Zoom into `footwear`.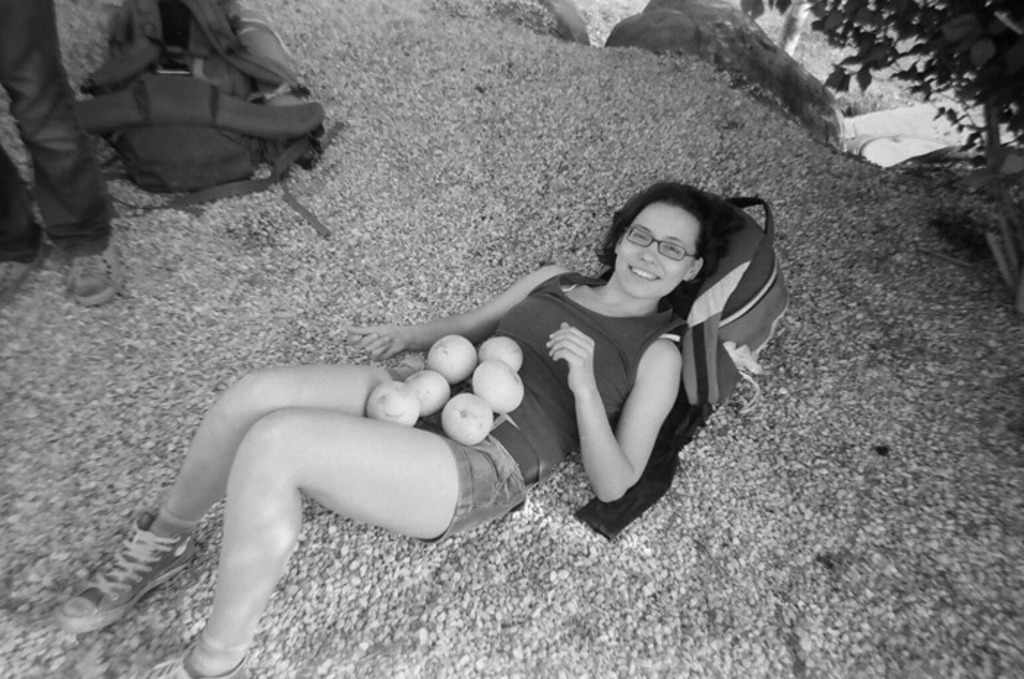
Zoom target: 0,231,48,303.
